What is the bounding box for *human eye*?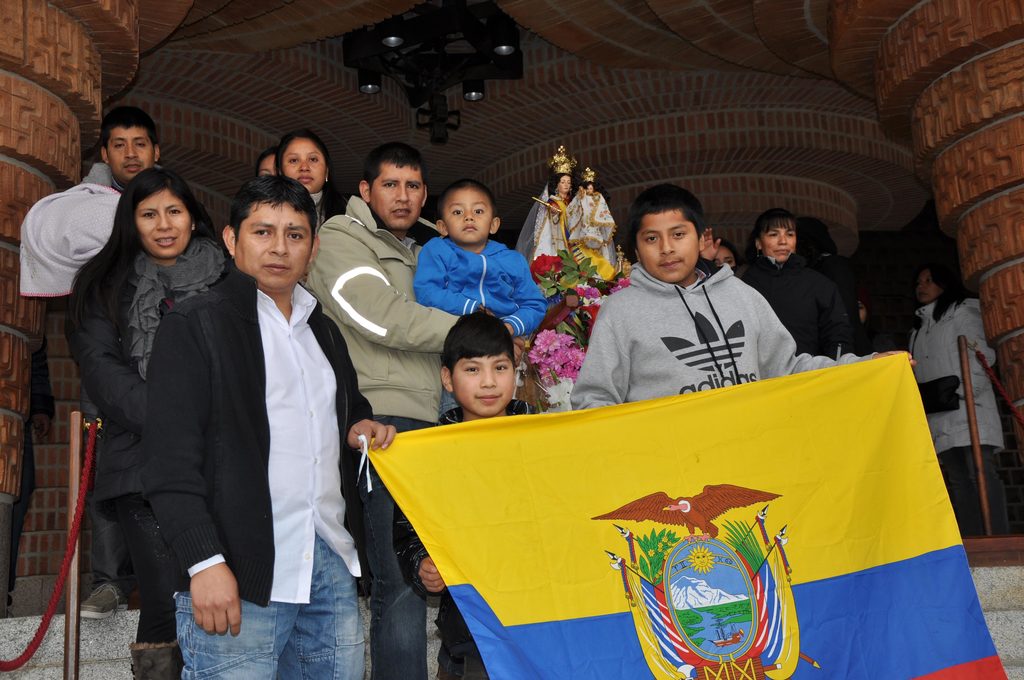
x1=286 y1=230 x2=305 y2=239.
